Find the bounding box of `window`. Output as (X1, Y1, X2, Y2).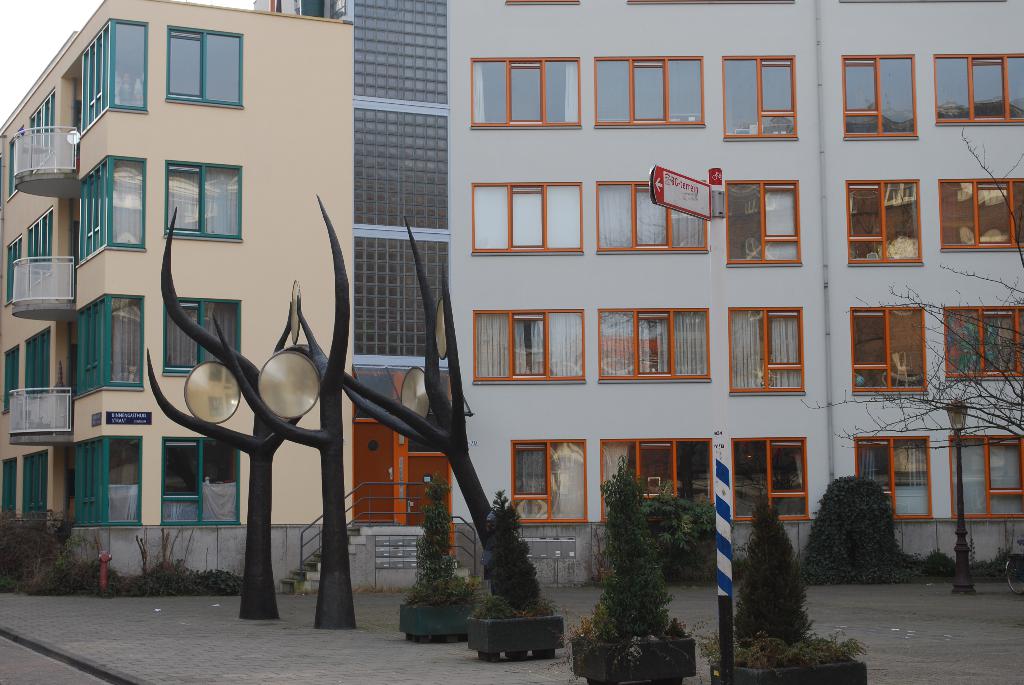
(506, 437, 590, 522).
